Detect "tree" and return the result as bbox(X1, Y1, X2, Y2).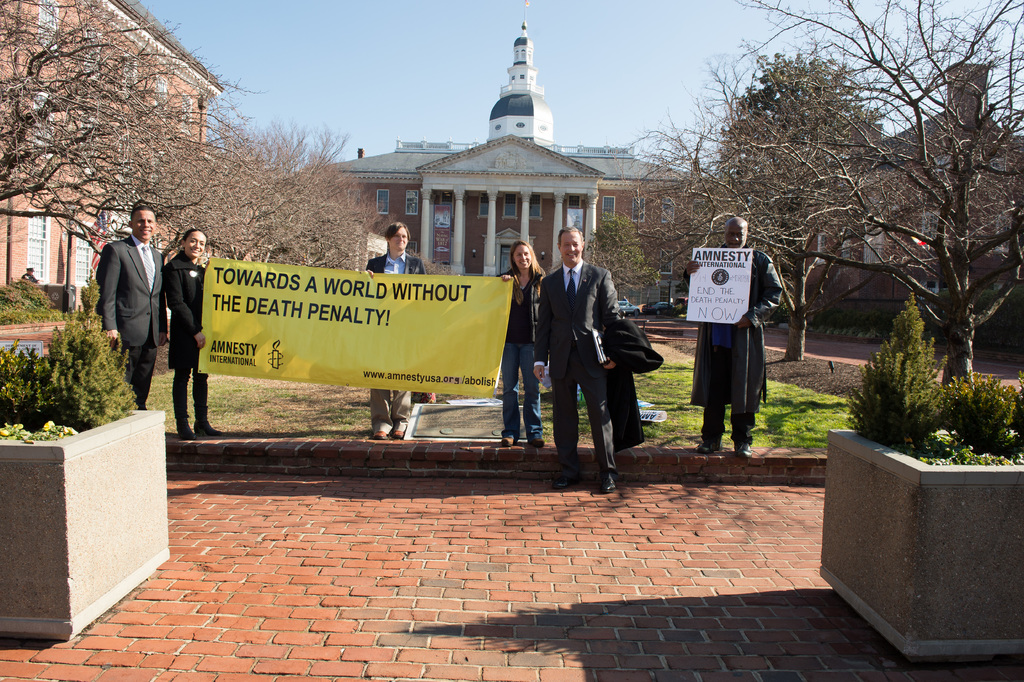
bbox(595, 213, 650, 301).
